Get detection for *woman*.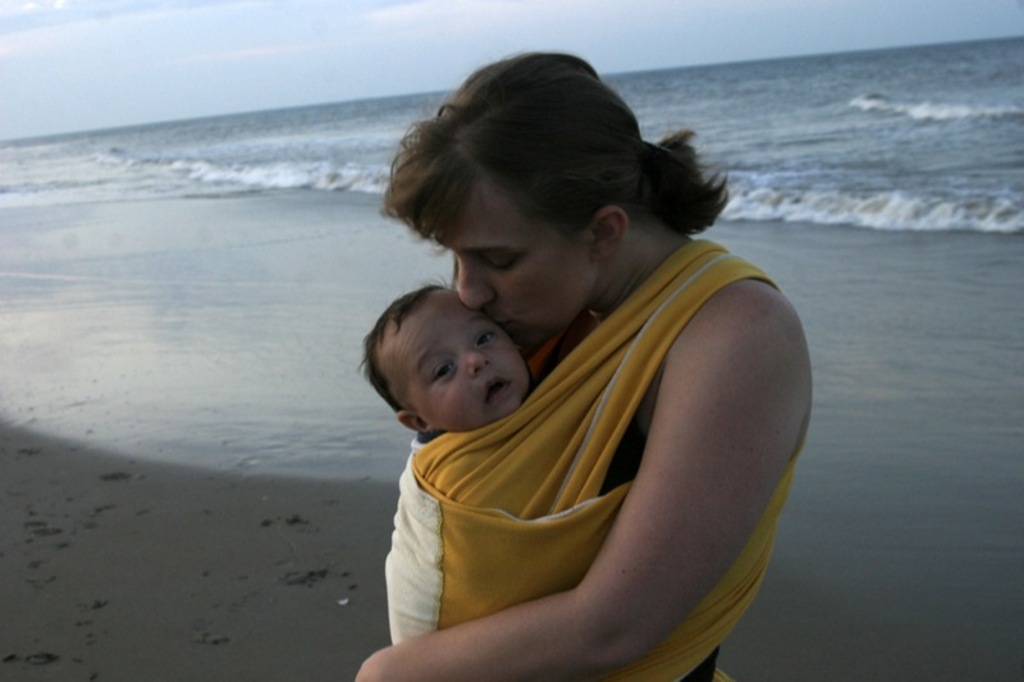
Detection: 348 52 814 681.
